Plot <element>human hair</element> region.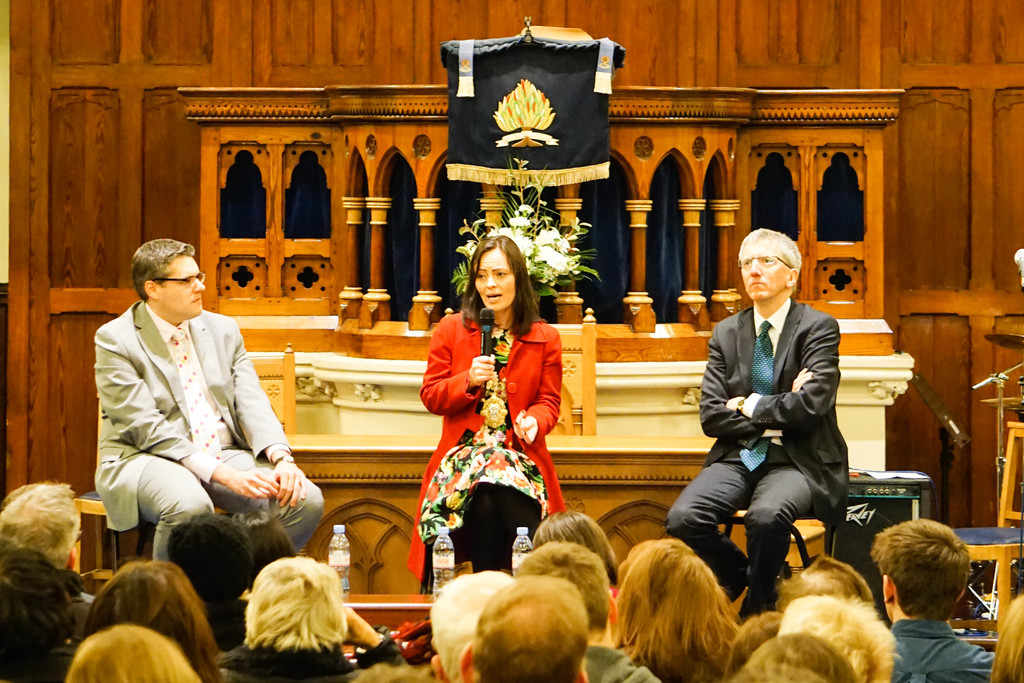
Plotted at (428,570,509,682).
